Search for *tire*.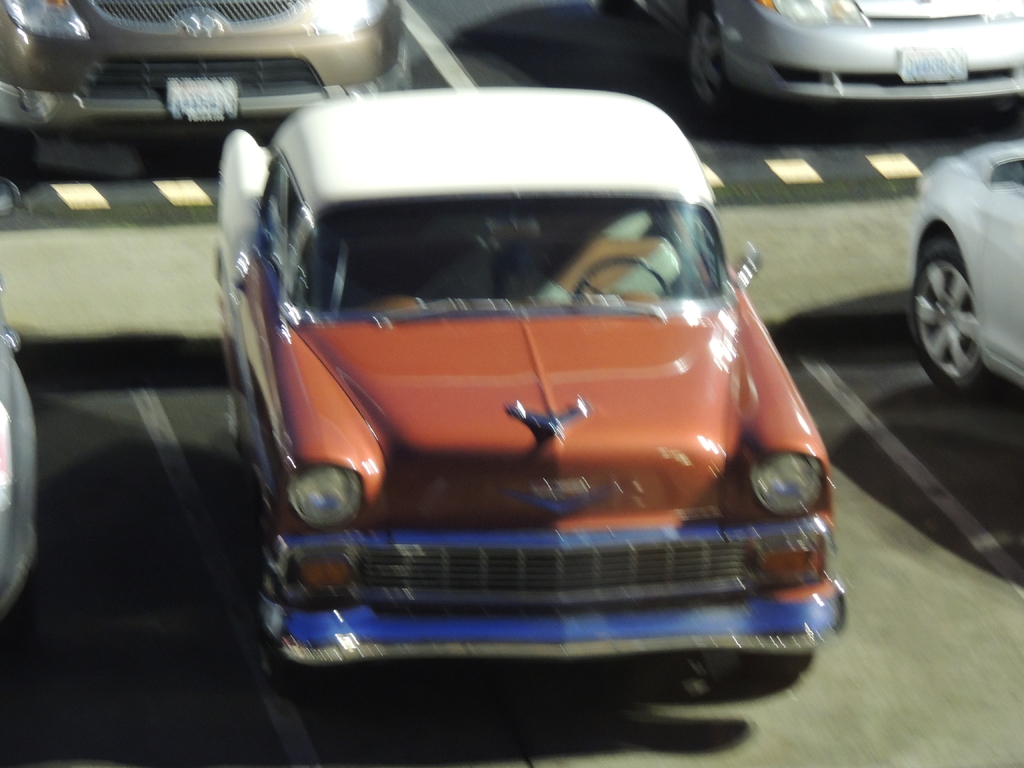
Found at locate(909, 233, 991, 397).
